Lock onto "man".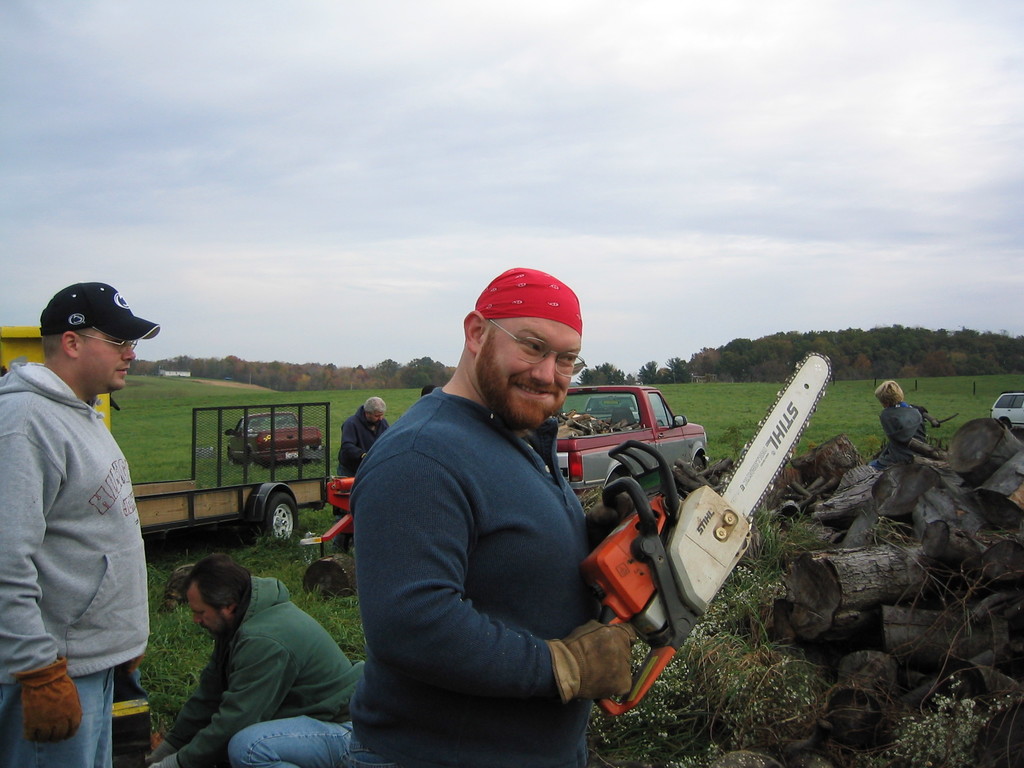
Locked: (left=150, top=556, right=368, bottom=767).
